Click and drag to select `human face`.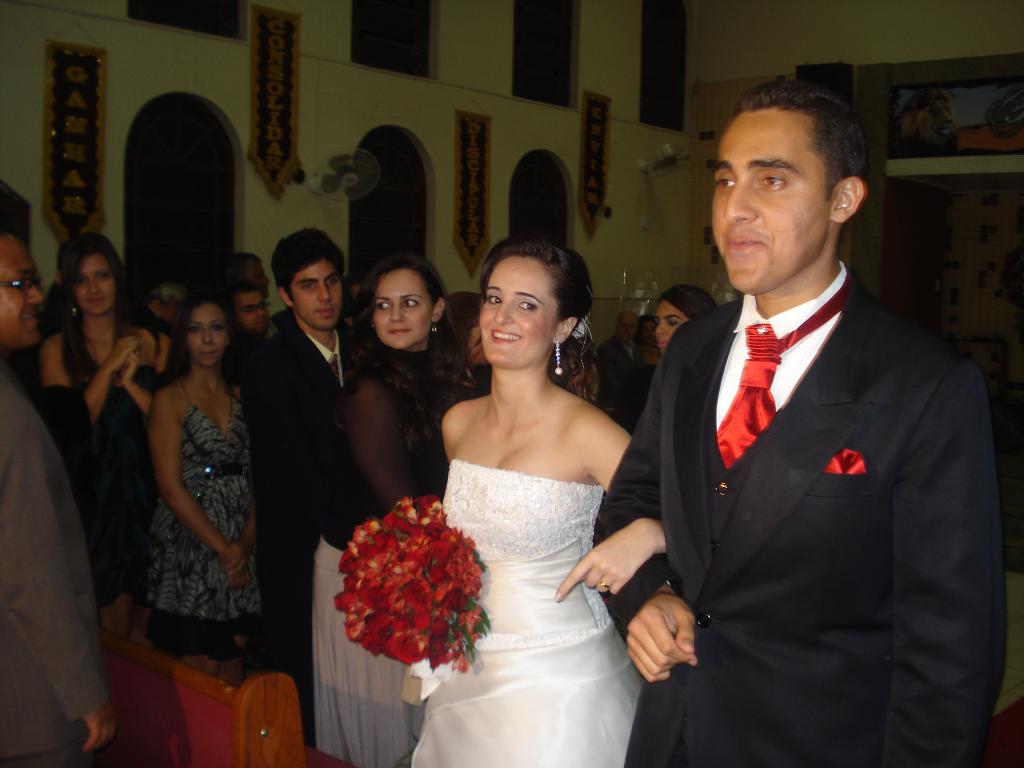
Selection: {"x1": 251, "y1": 262, "x2": 271, "y2": 294}.
